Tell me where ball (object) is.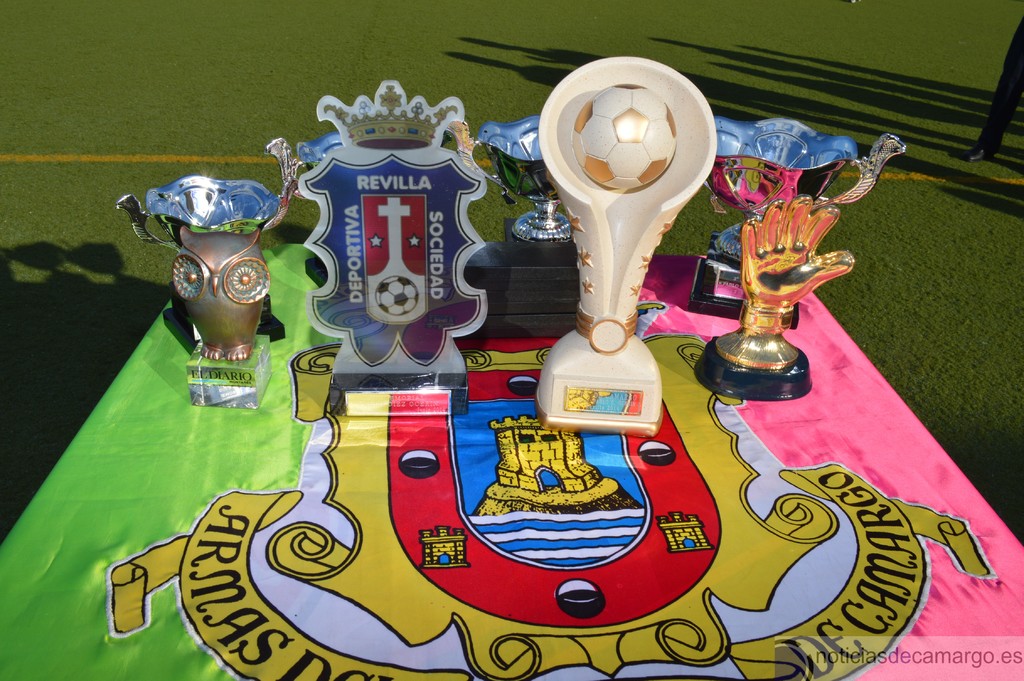
ball (object) is at pyautogui.locateOnScreen(572, 82, 676, 186).
